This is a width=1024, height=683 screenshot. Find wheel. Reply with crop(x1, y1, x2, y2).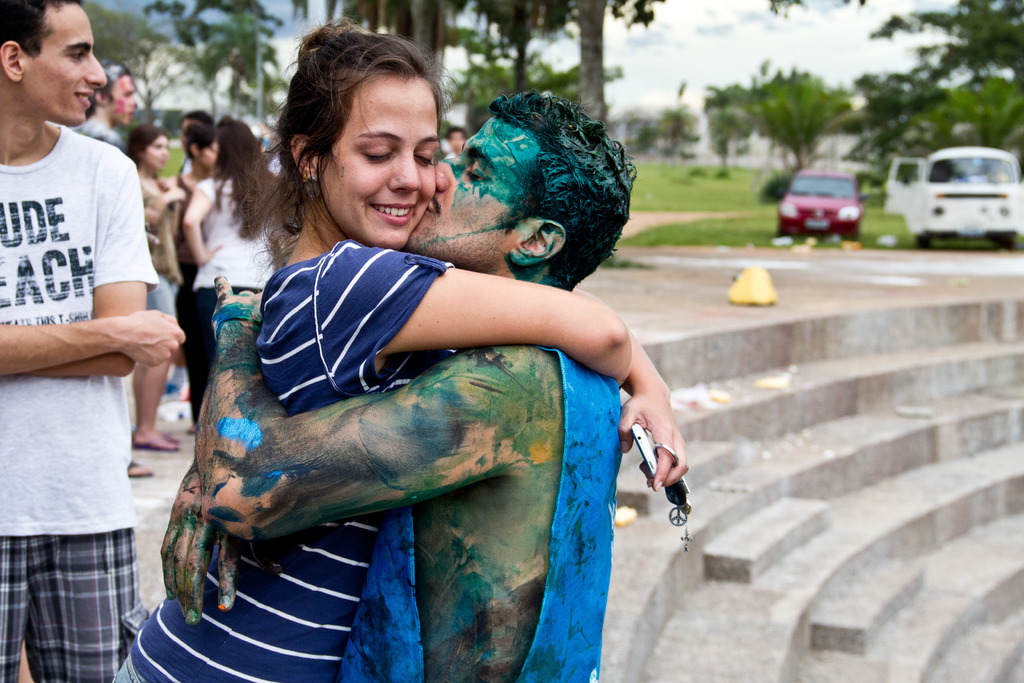
crop(910, 231, 931, 250).
